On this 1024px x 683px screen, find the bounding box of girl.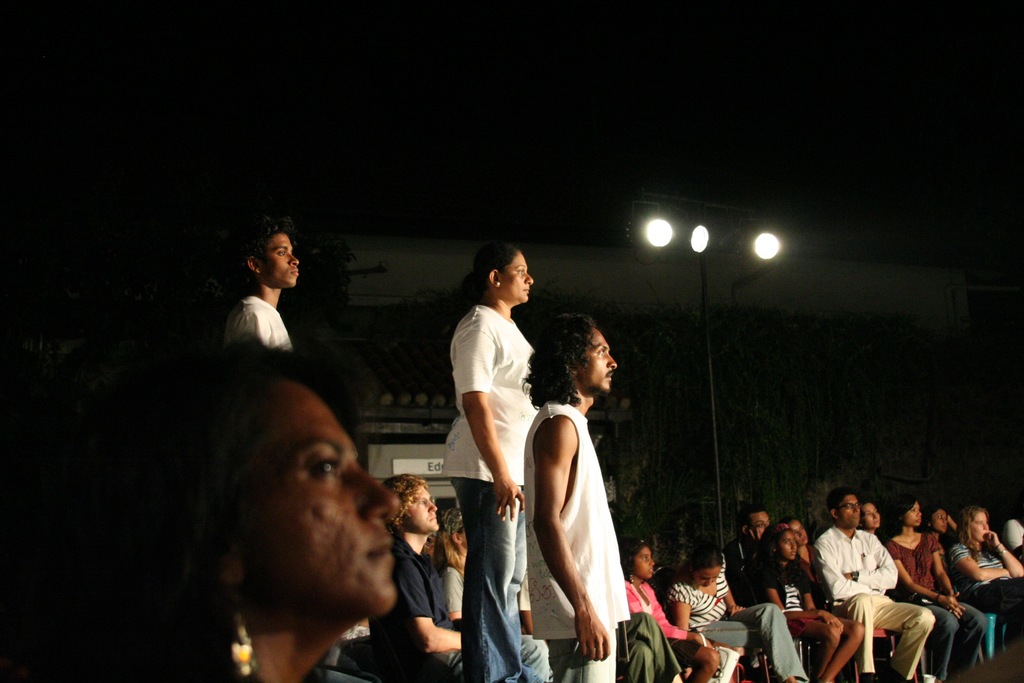
Bounding box: crop(81, 323, 401, 682).
